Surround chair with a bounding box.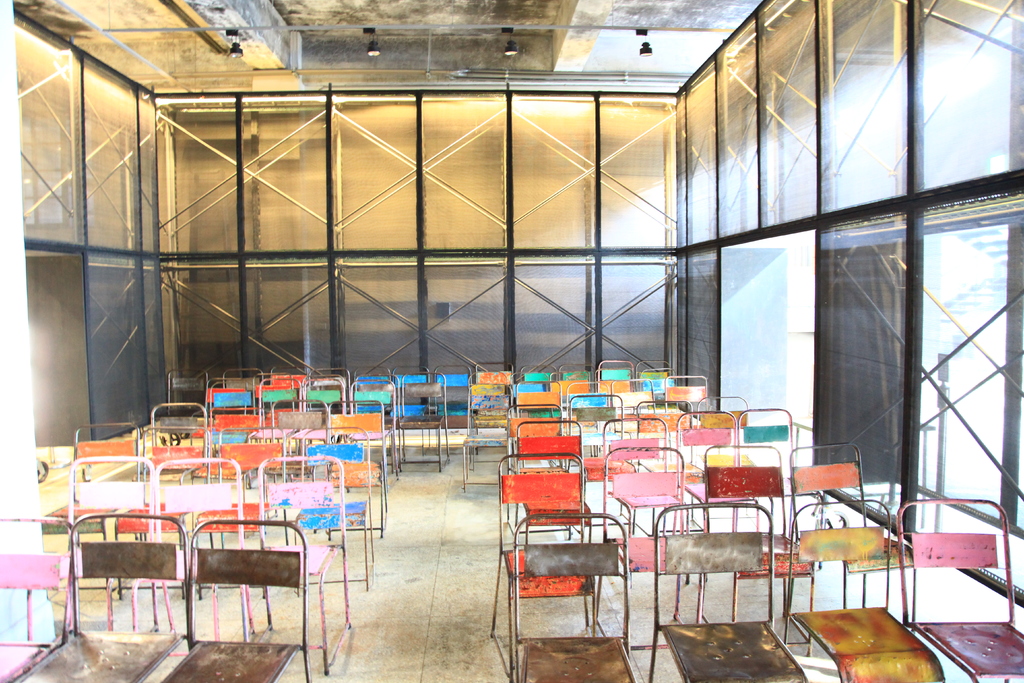
bbox(901, 499, 1012, 682).
